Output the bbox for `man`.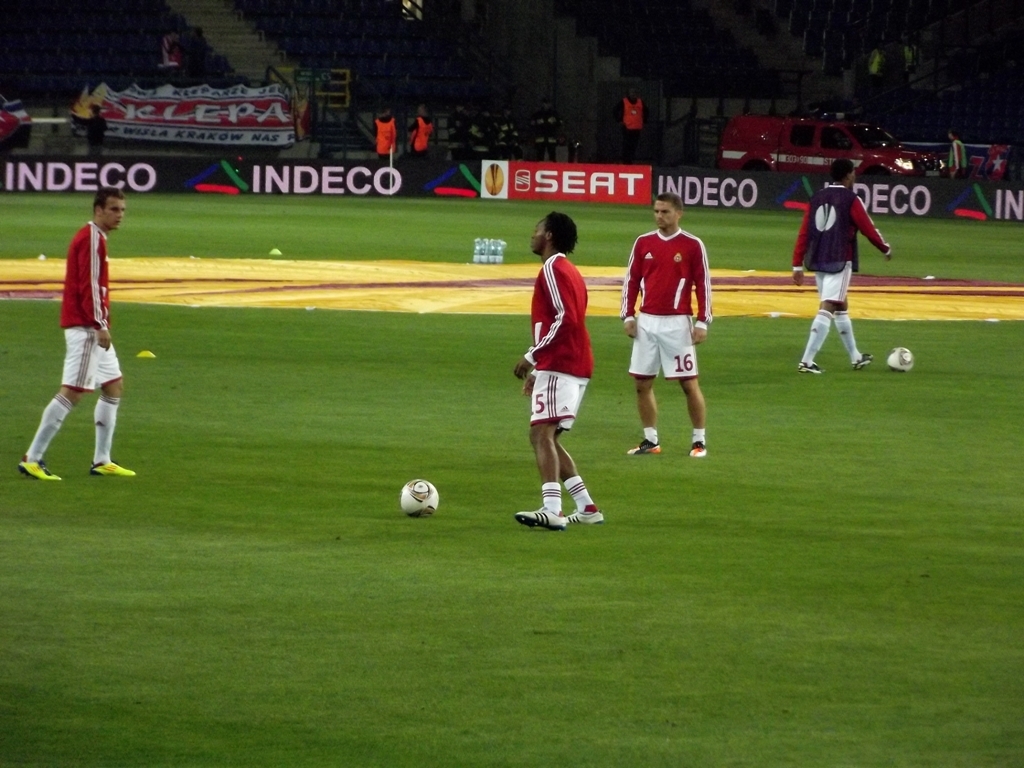
bbox=(85, 101, 110, 157).
